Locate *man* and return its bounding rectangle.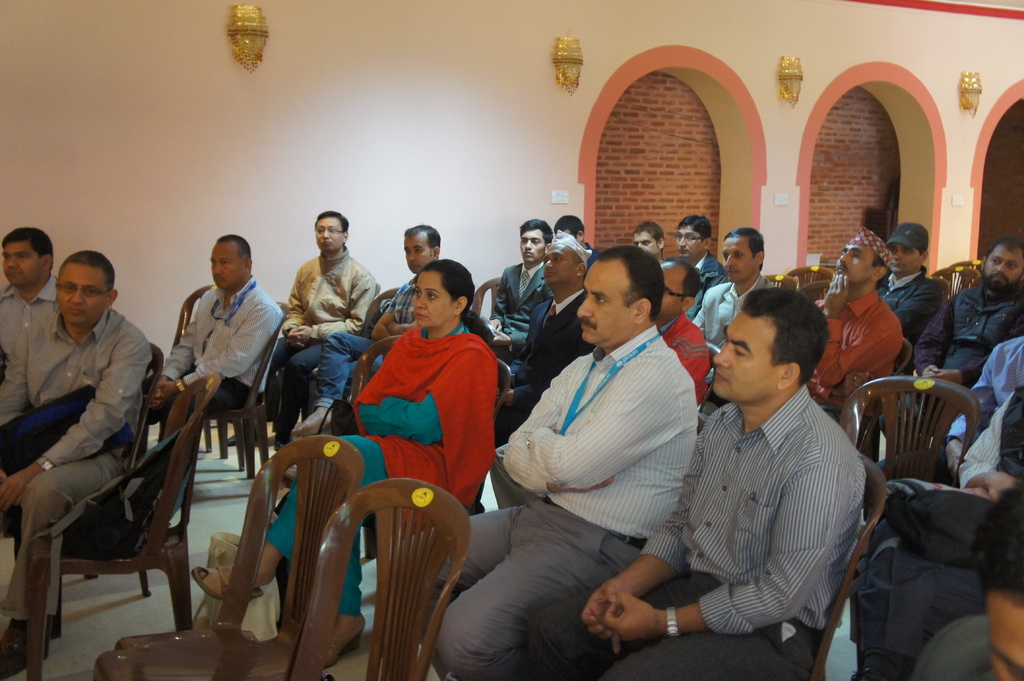
908, 493, 1023, 680.
